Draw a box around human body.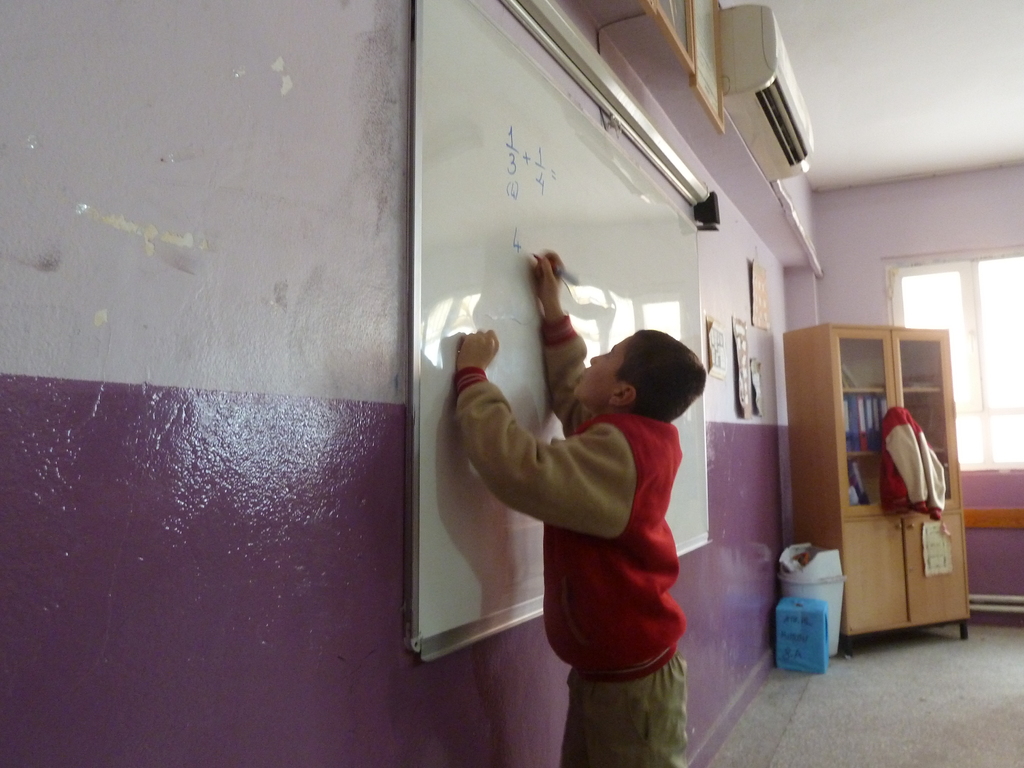
BBox(487, 313, 724, 765).
